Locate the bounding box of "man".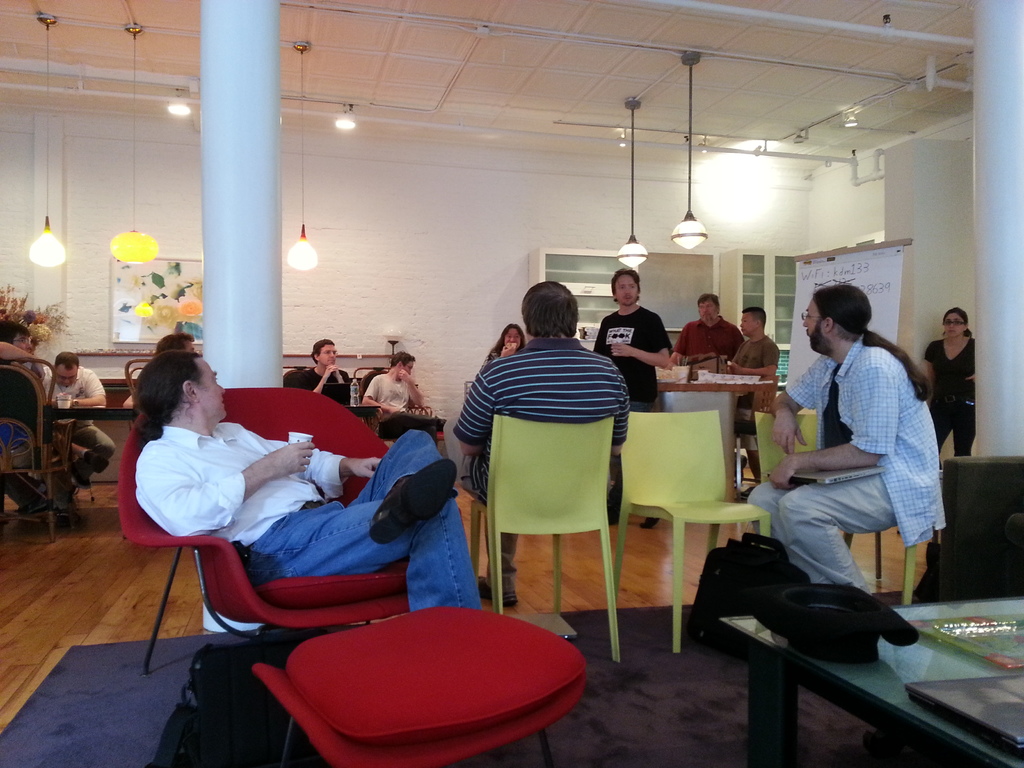
Bounding box: rect(789, 285, 948, 606).
